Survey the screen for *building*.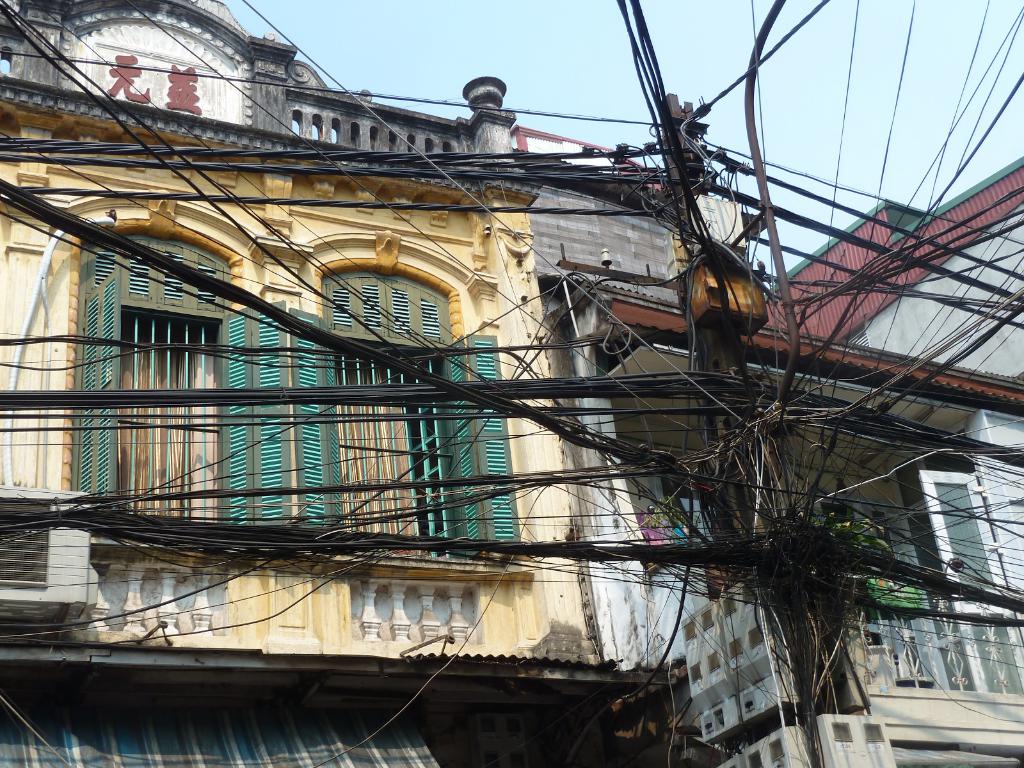
Survey found: {"x1": 0, "y1": 68, "x2": 655, "y2": 767}.
